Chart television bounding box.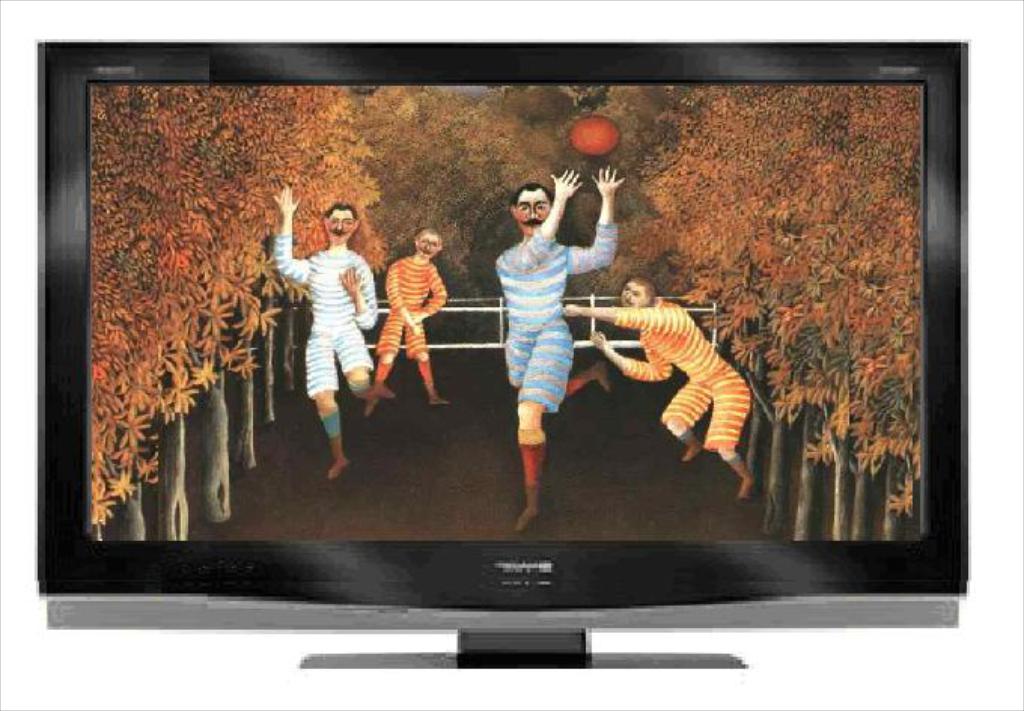
Charted: bbox(36, 41, 970, 669).
